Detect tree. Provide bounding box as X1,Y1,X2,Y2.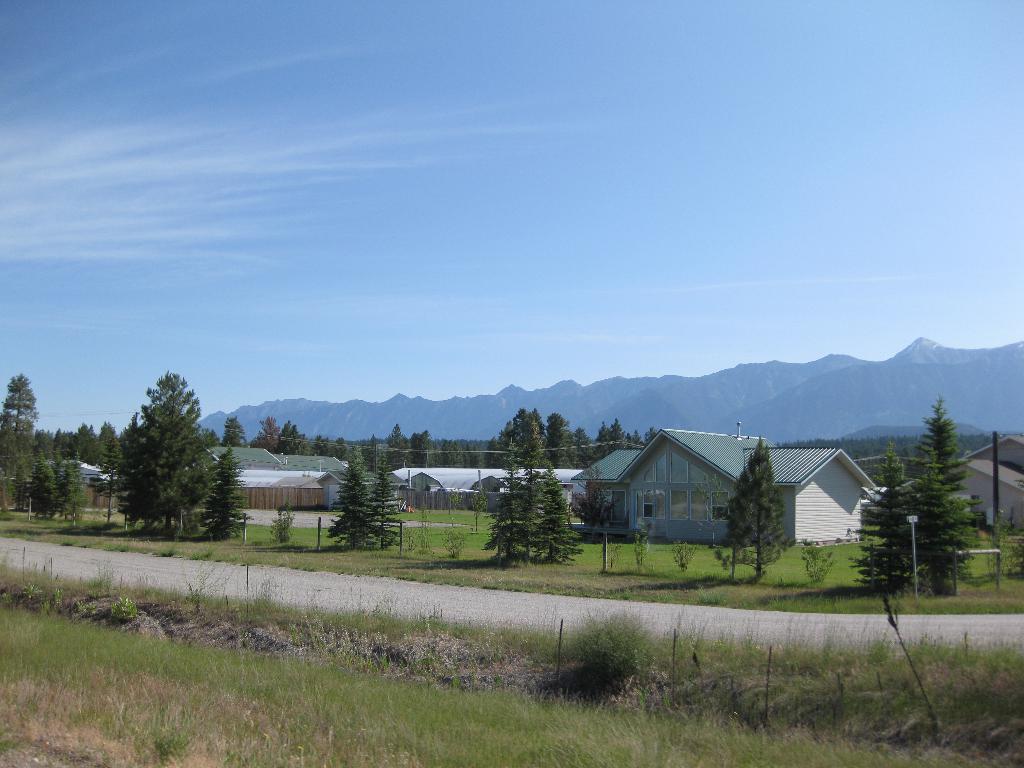
716,429,789,584.
